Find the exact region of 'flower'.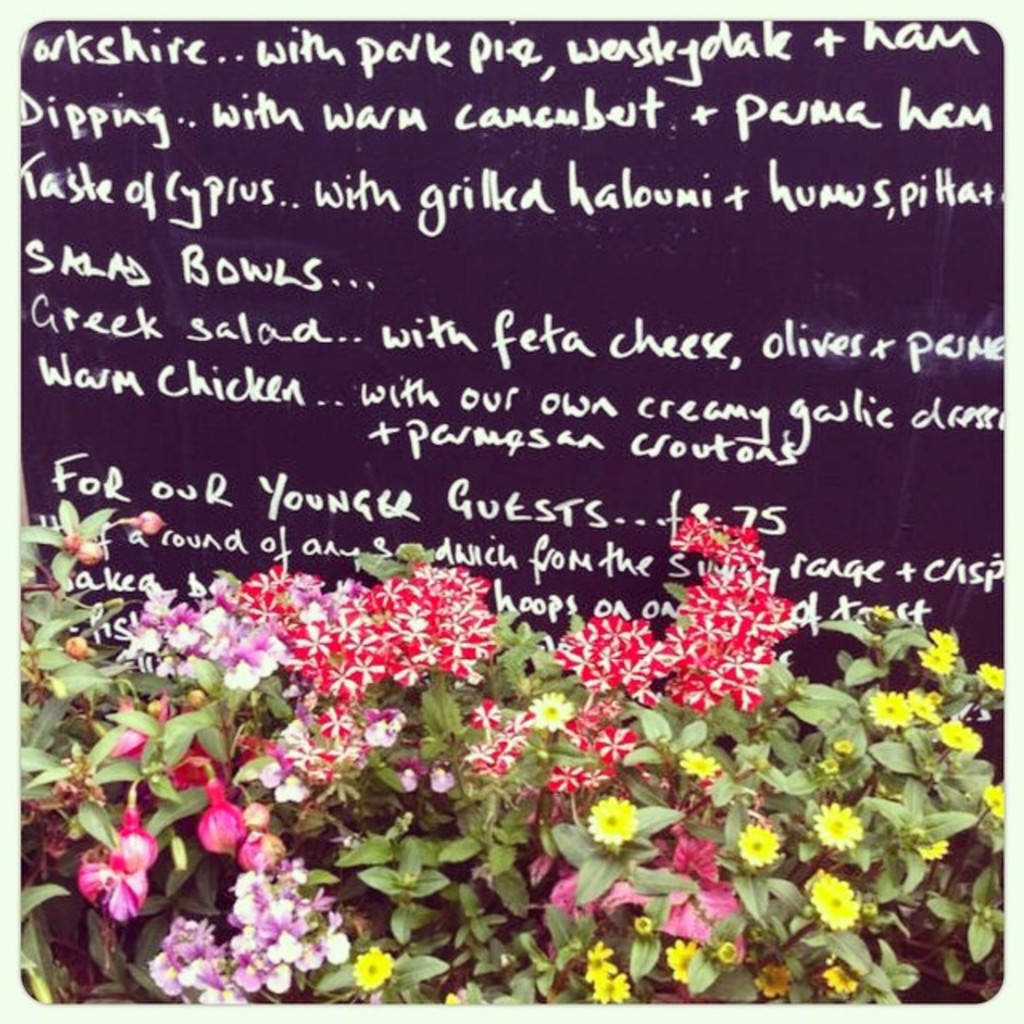
Exact region: [x1=576, y1=939, x2=613, y2=986].
